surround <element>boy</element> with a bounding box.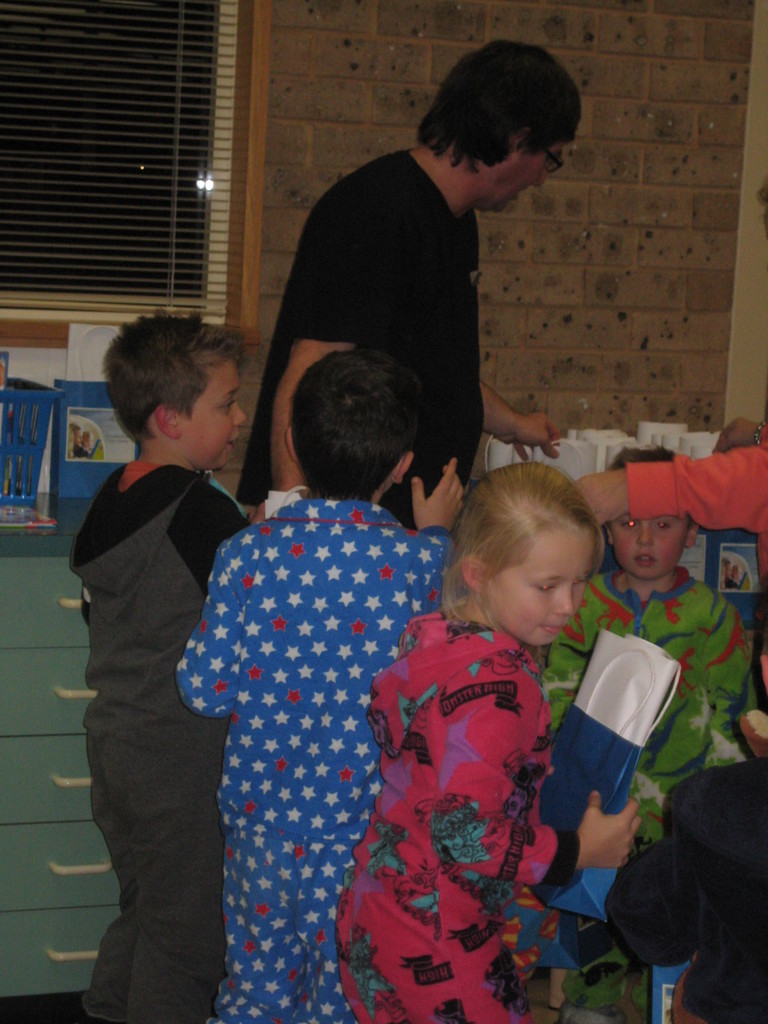
<region>195, 333, 474, 1023</region>.
